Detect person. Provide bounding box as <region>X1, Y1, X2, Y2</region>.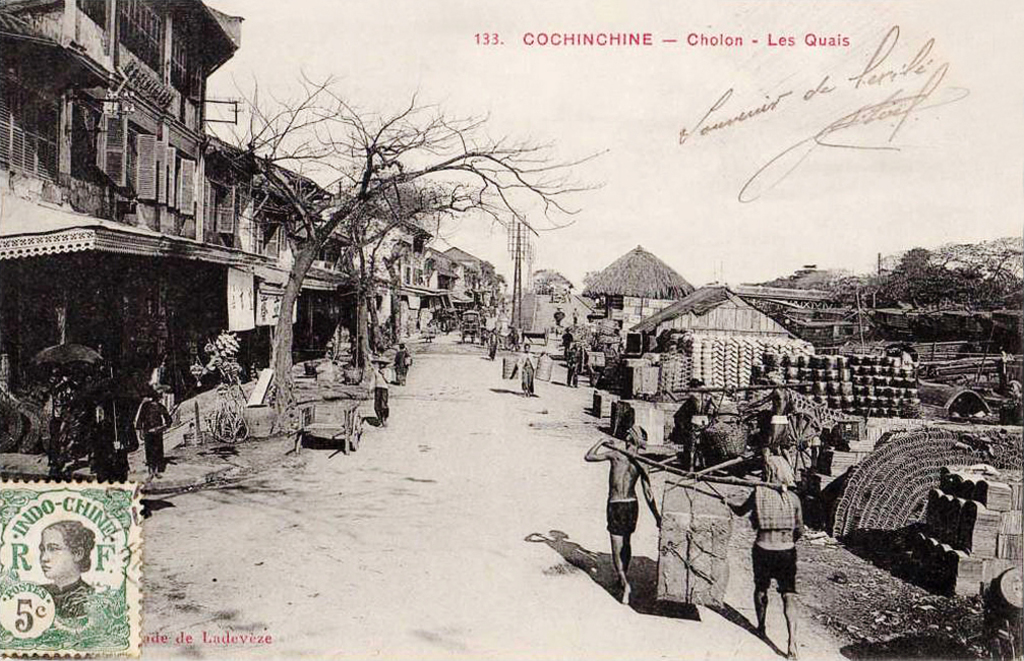
<region>33, 521, 95, 612</region>.
